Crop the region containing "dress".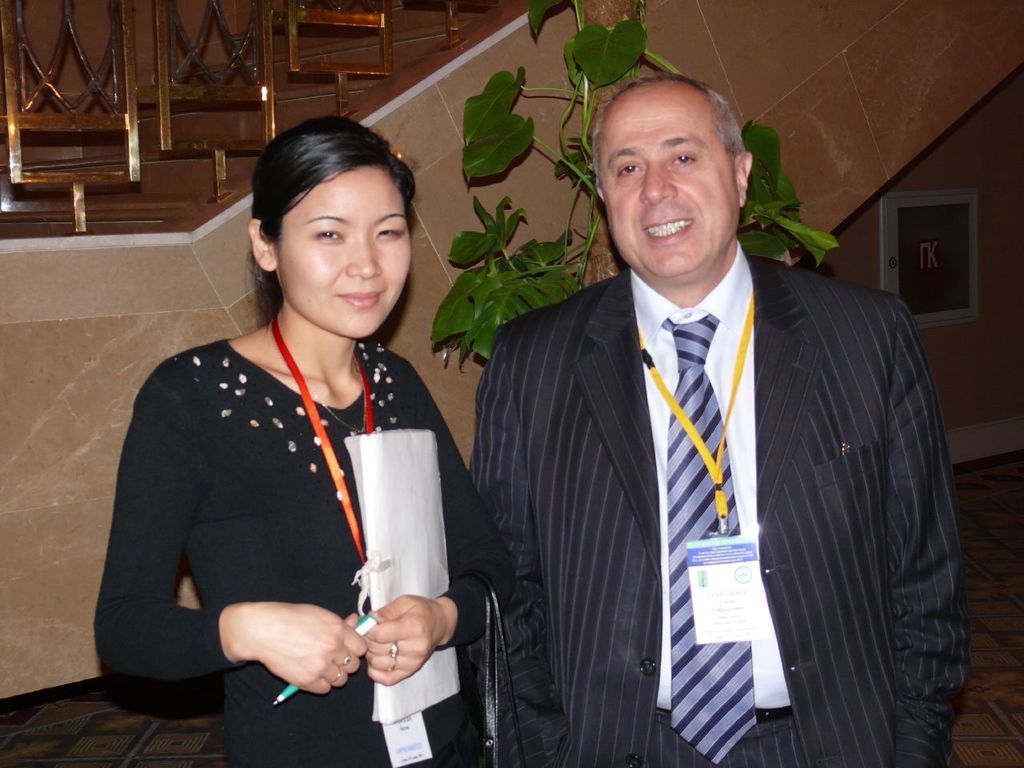
Crop region: BBox(93, 338, 525, 766).
